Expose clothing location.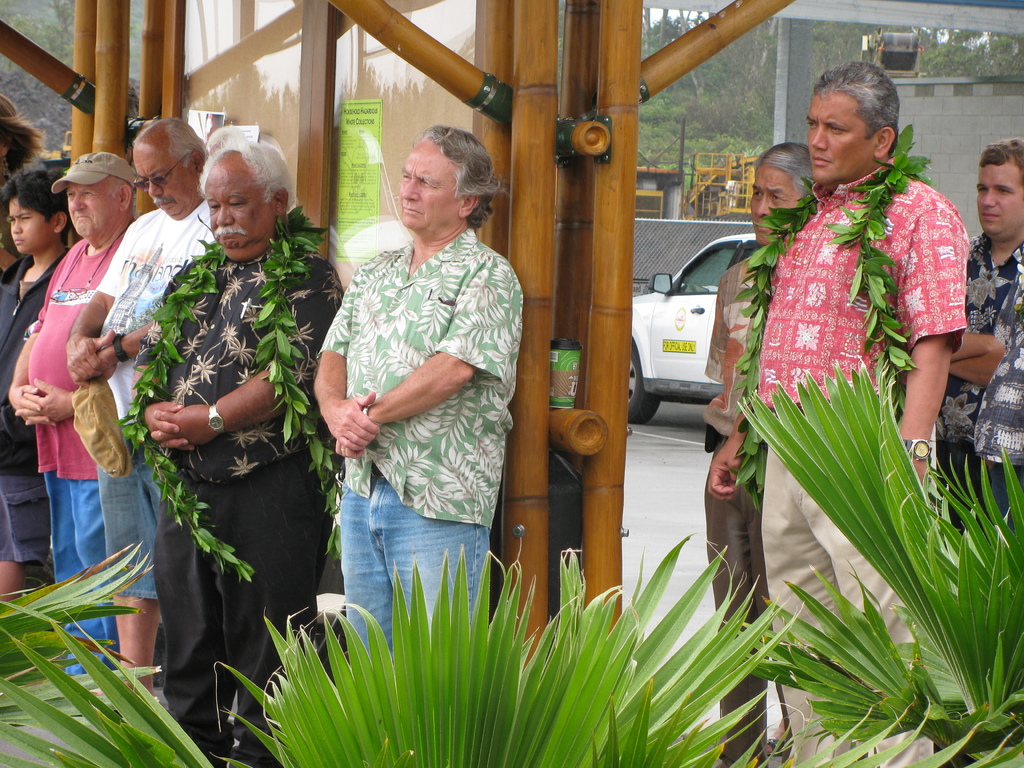
Exposed at bbox=[981, 315, 1023, 503].
